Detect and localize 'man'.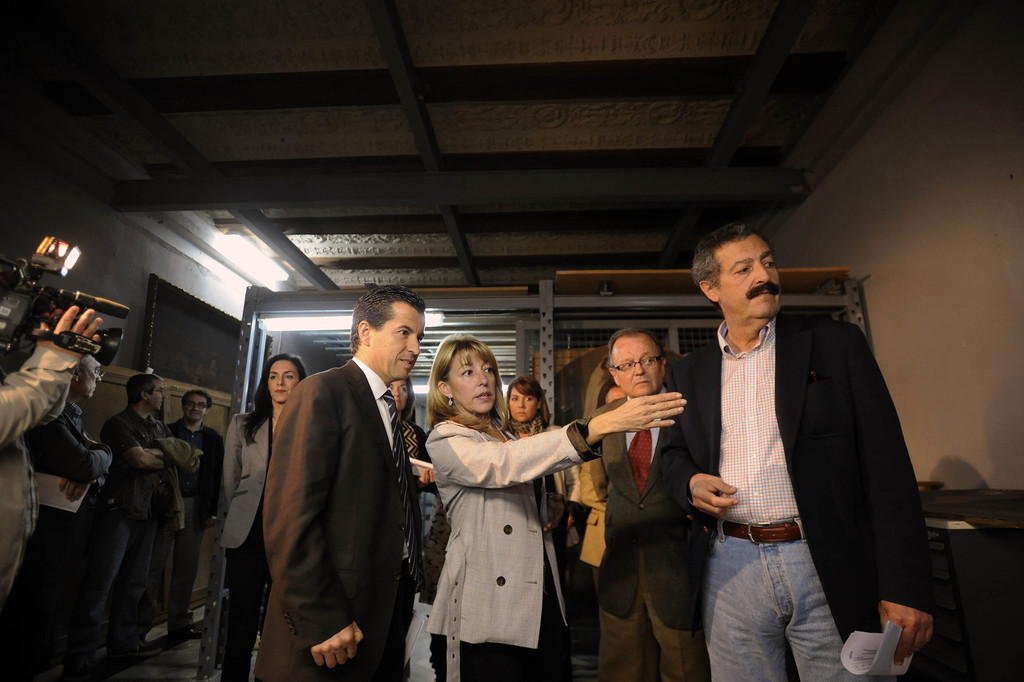
Localized at (165,388,229,649).
